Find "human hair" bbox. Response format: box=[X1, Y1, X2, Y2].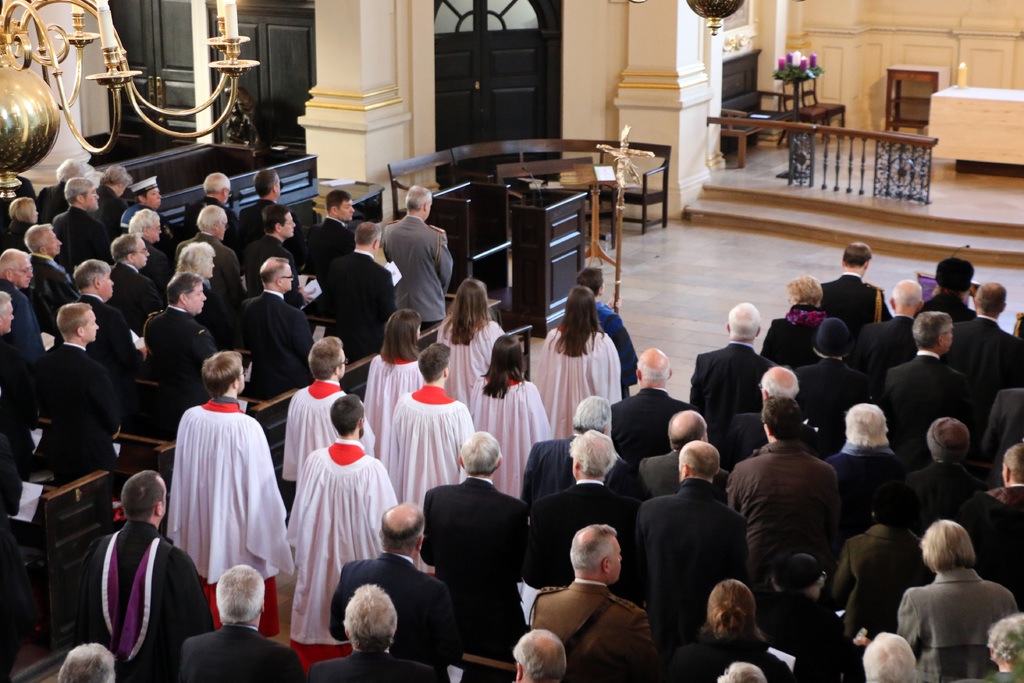
box=[510, 629, 566, 682].
